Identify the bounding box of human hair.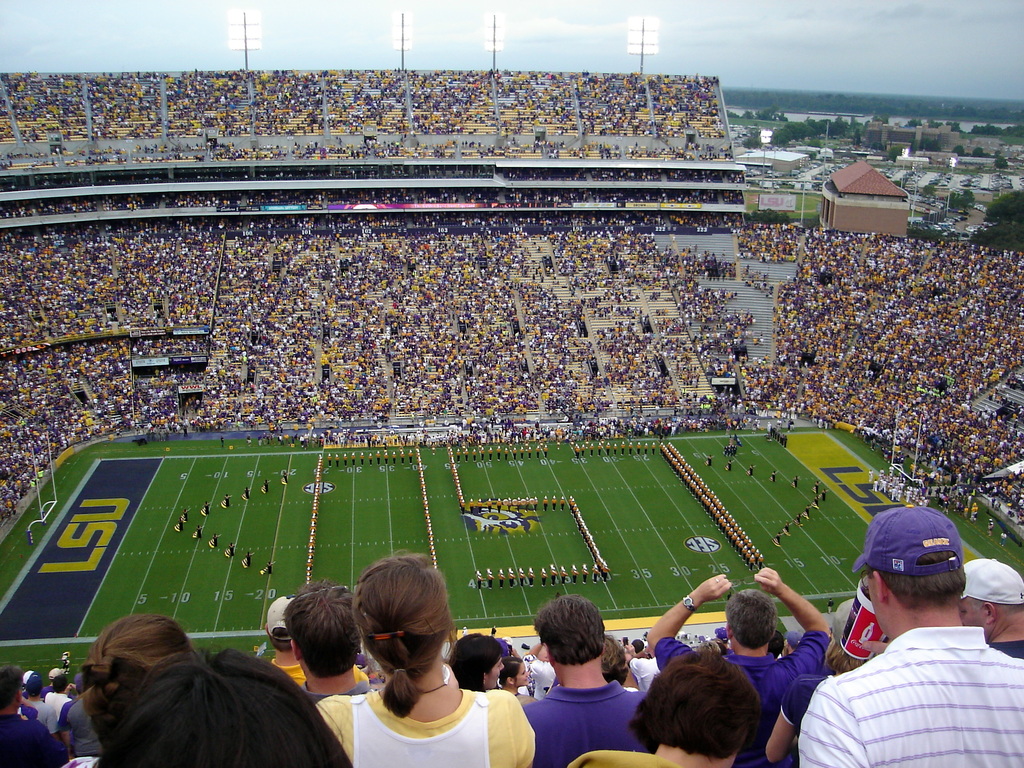
crop(641, 656, 772, 767).
